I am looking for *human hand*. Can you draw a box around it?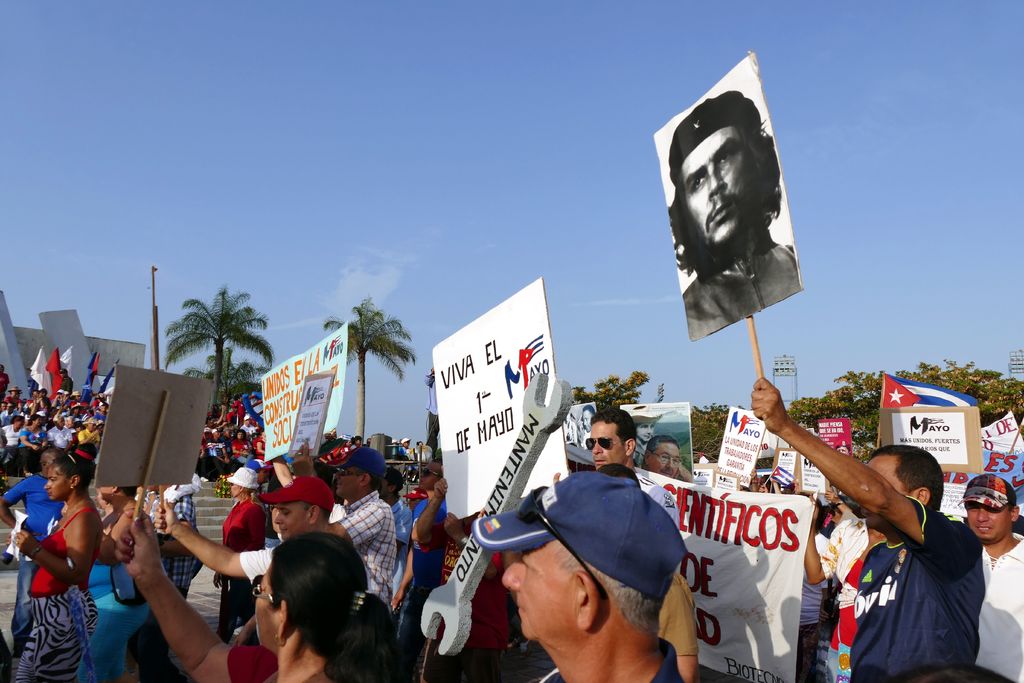
Sure, the bounding box is <region>391, 586, 404, 613</region>.
